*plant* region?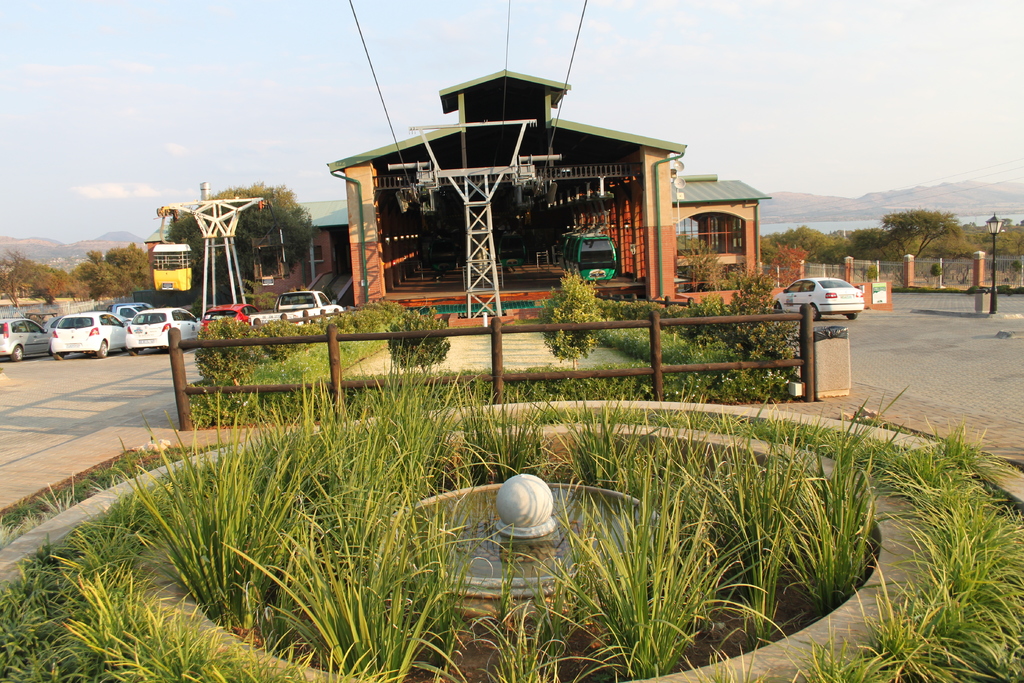
[590,286,818,406]
